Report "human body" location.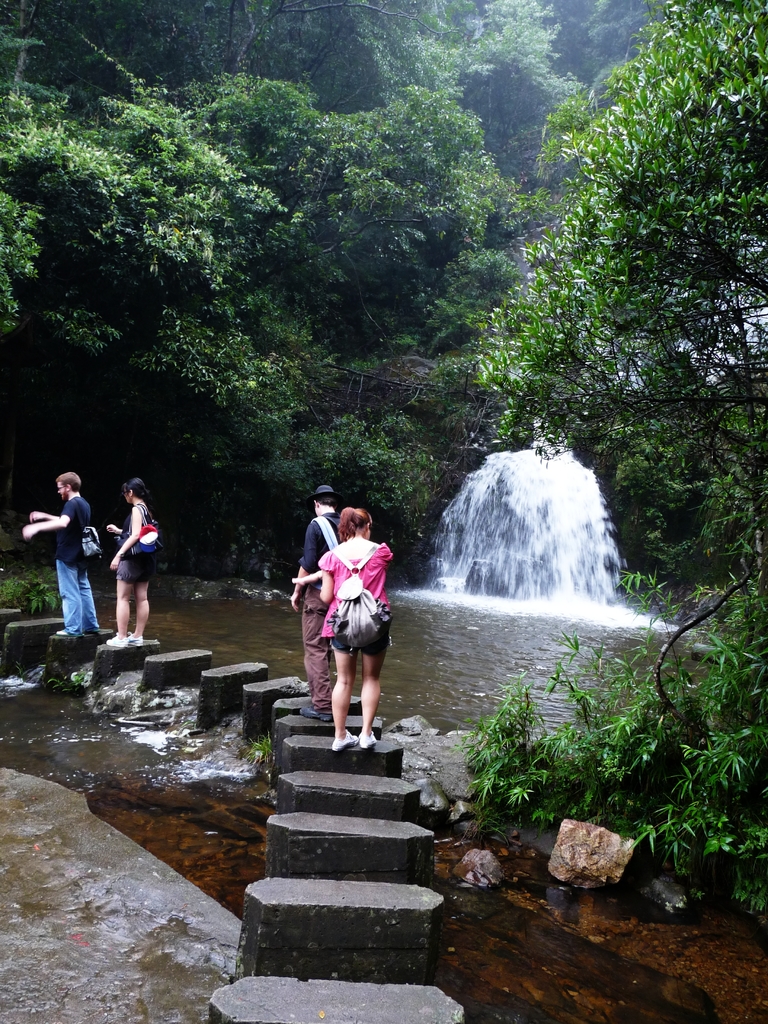
Report: left=19, top=491, right=101, bottom=639.
